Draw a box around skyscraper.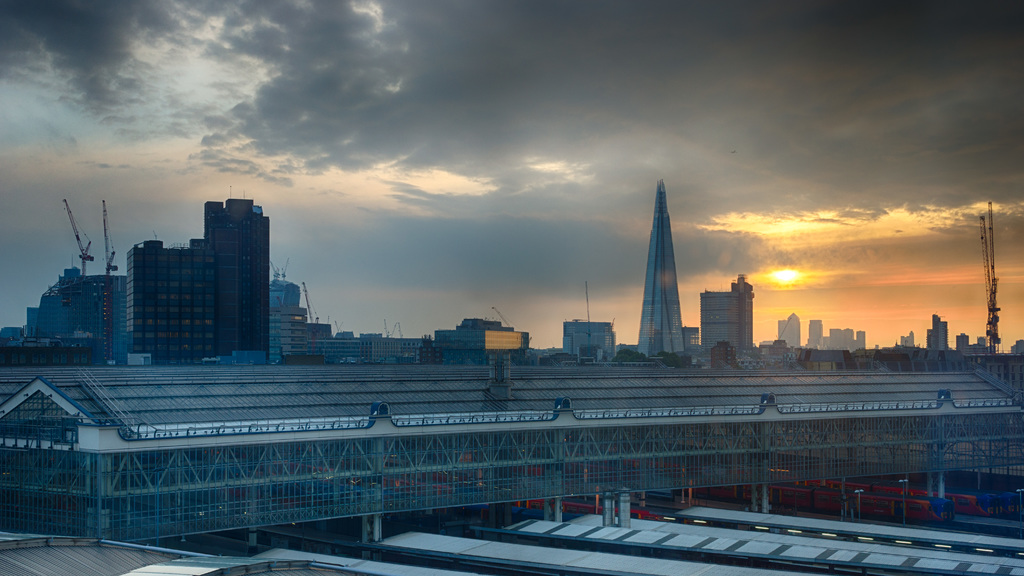
crop(564, 321, 620, 371).
